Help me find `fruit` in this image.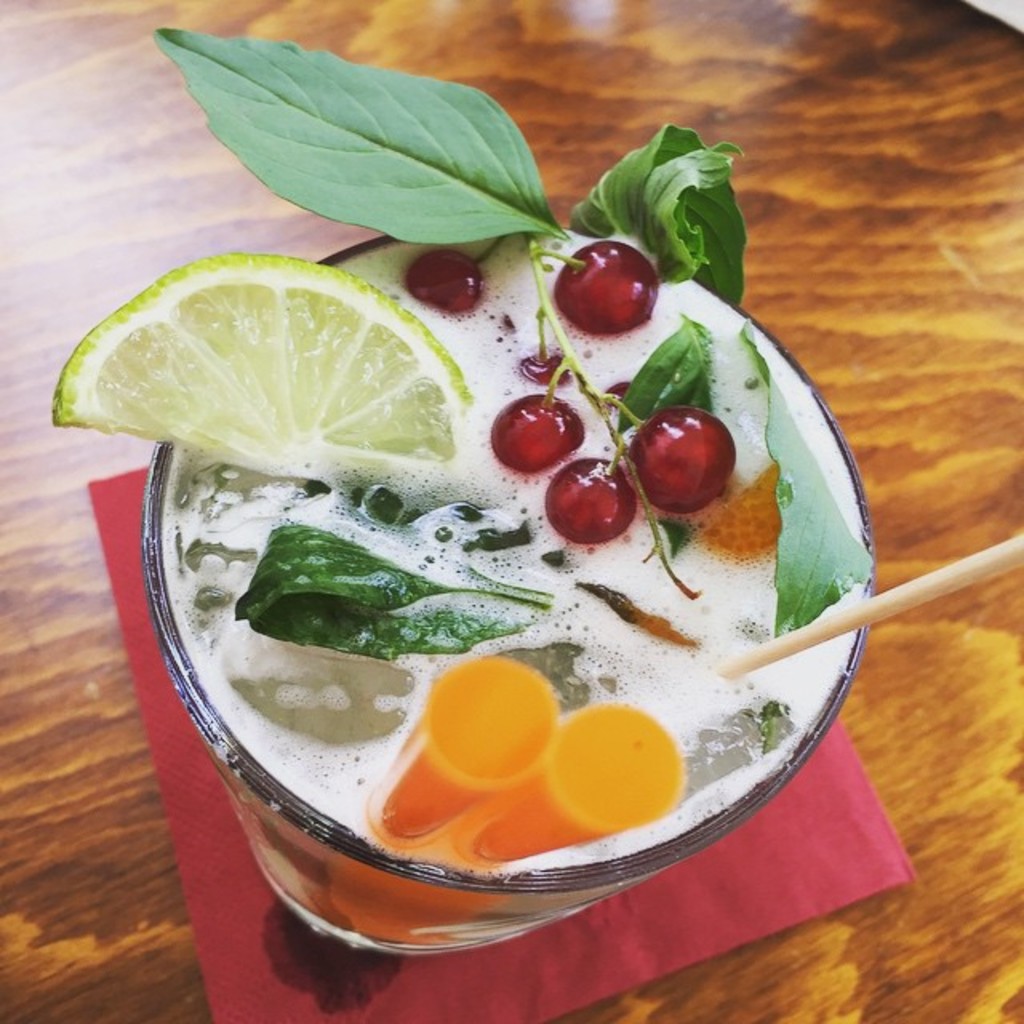
Found it: l=632, t=403, r=742, b=512.
